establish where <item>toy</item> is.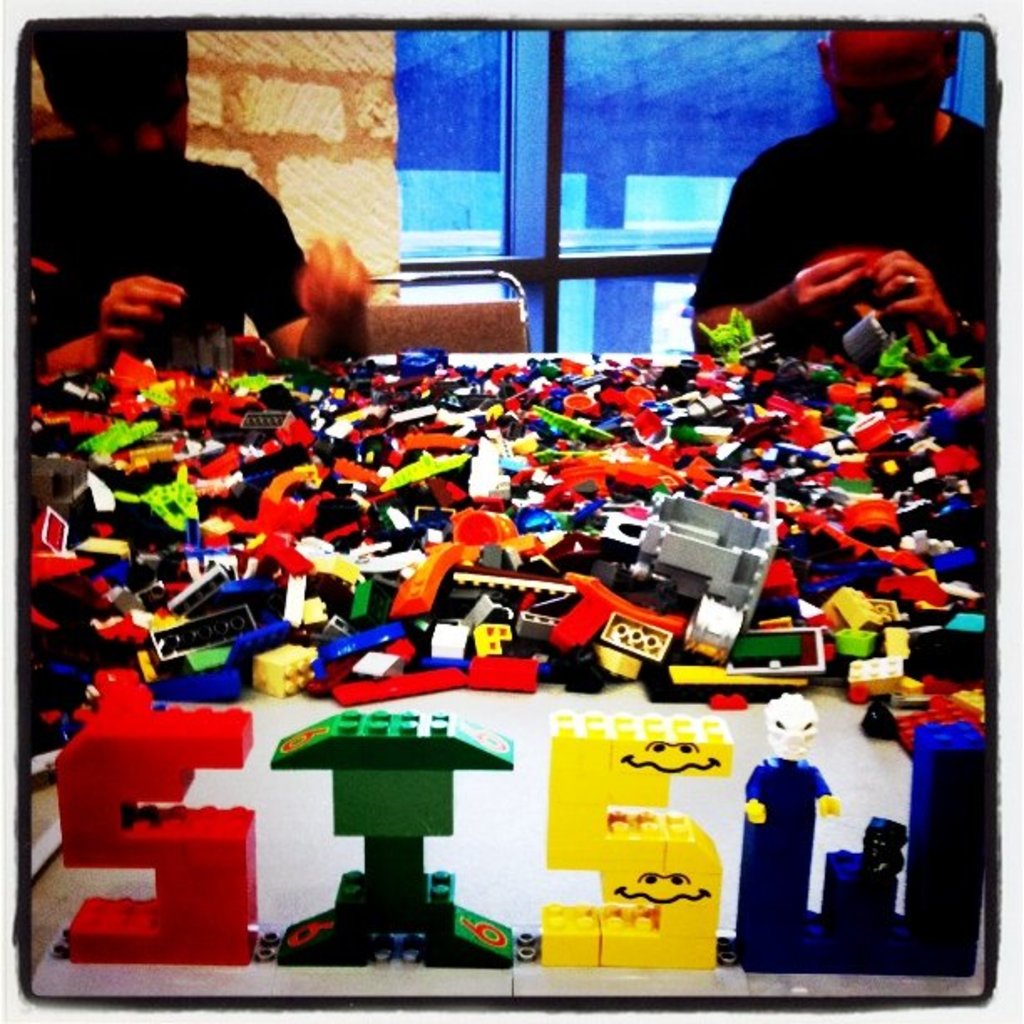
Established at locate(273, 704, 519, 964).
